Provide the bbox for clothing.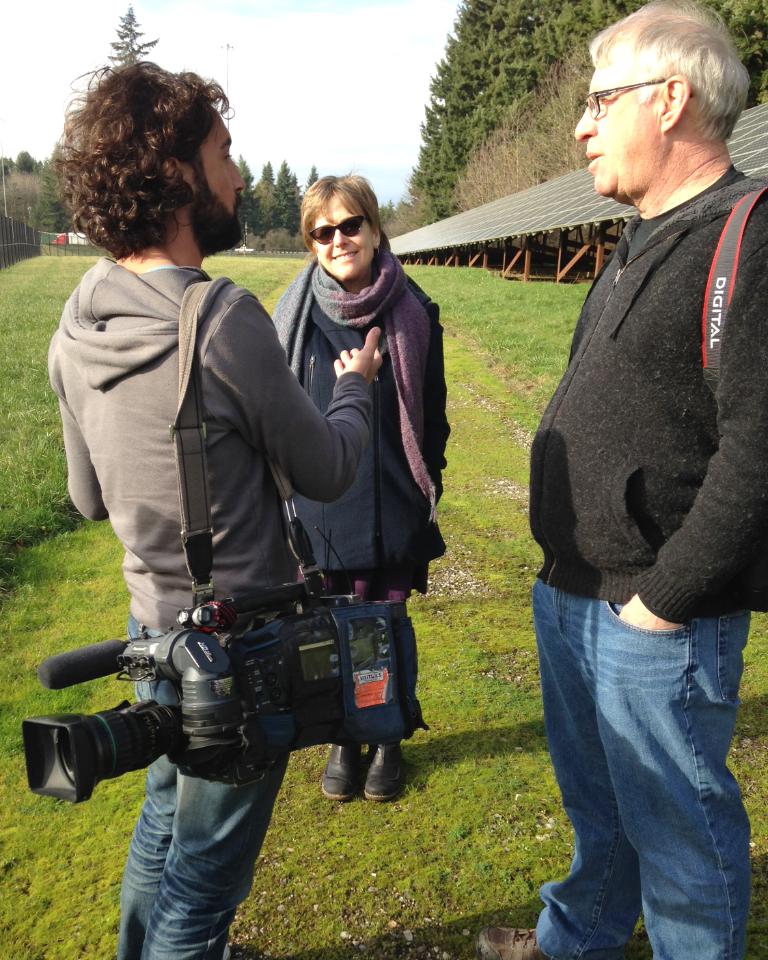
<bbox>269, 232, 453, 741</bbox>.
